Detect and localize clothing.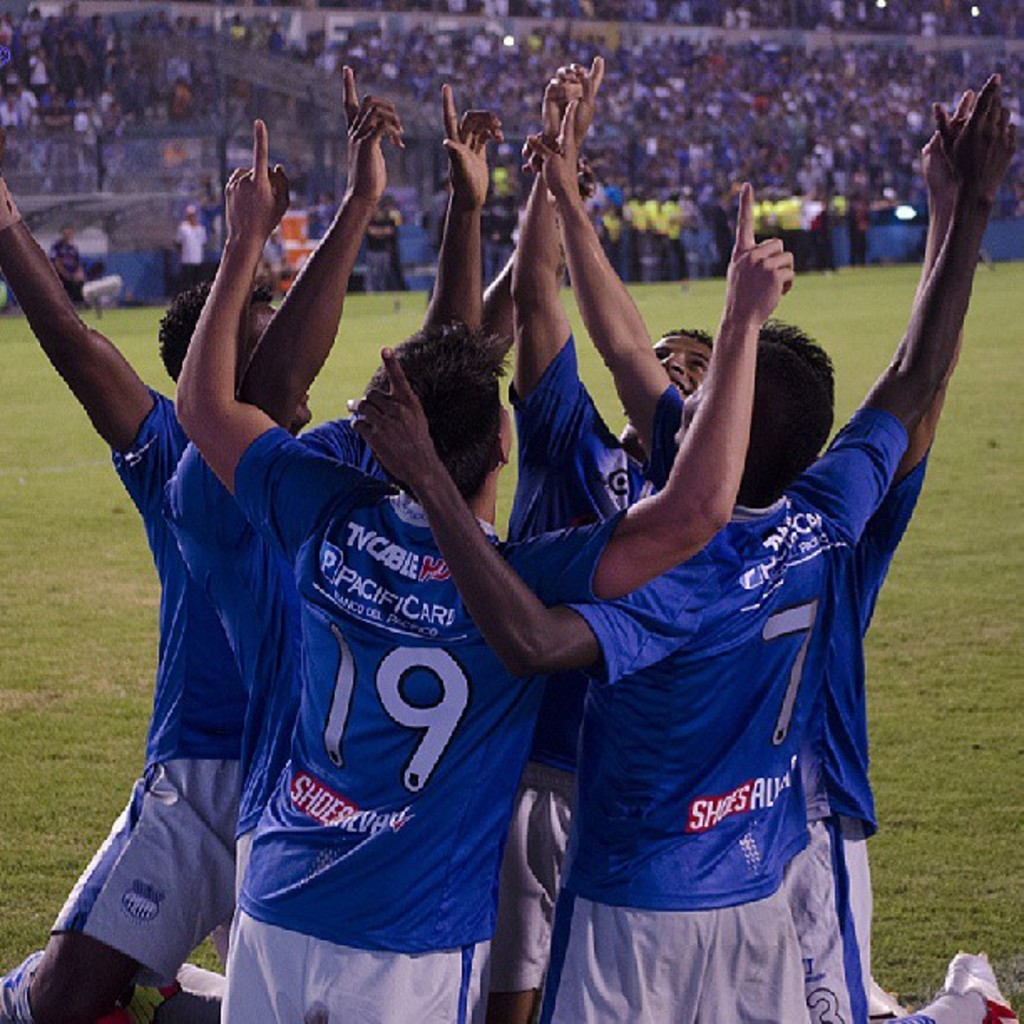
Localized at left=75, top=107, right=102, bottom=157.
